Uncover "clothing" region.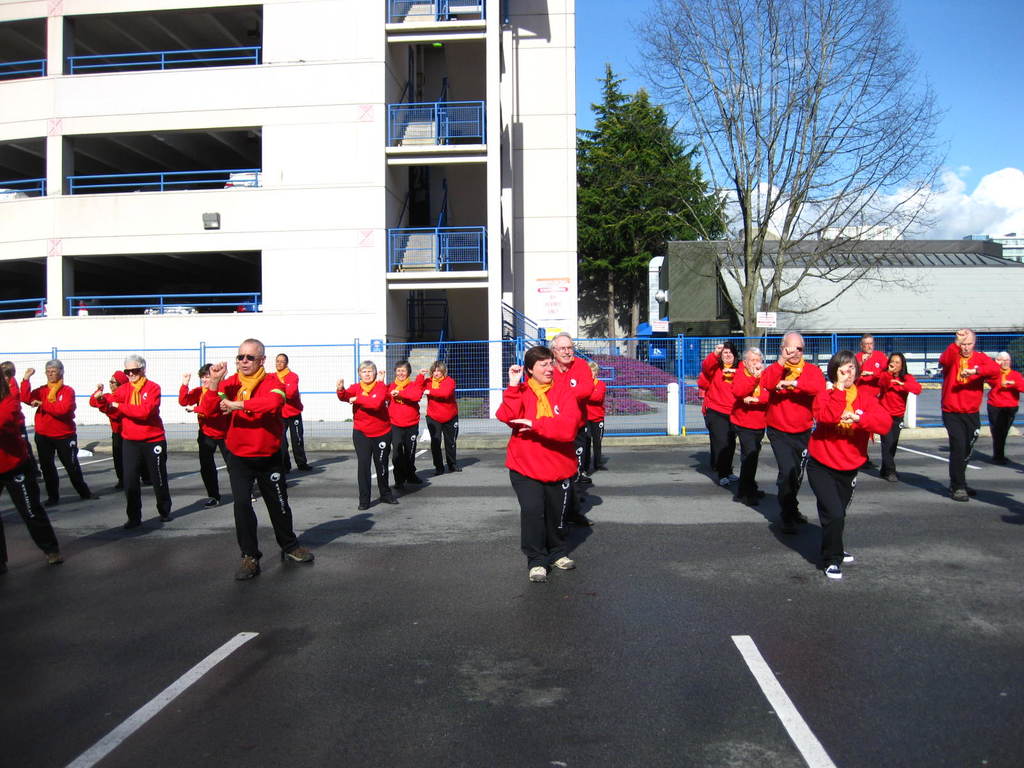
Uncovered: [755, 349, 823, 512].
